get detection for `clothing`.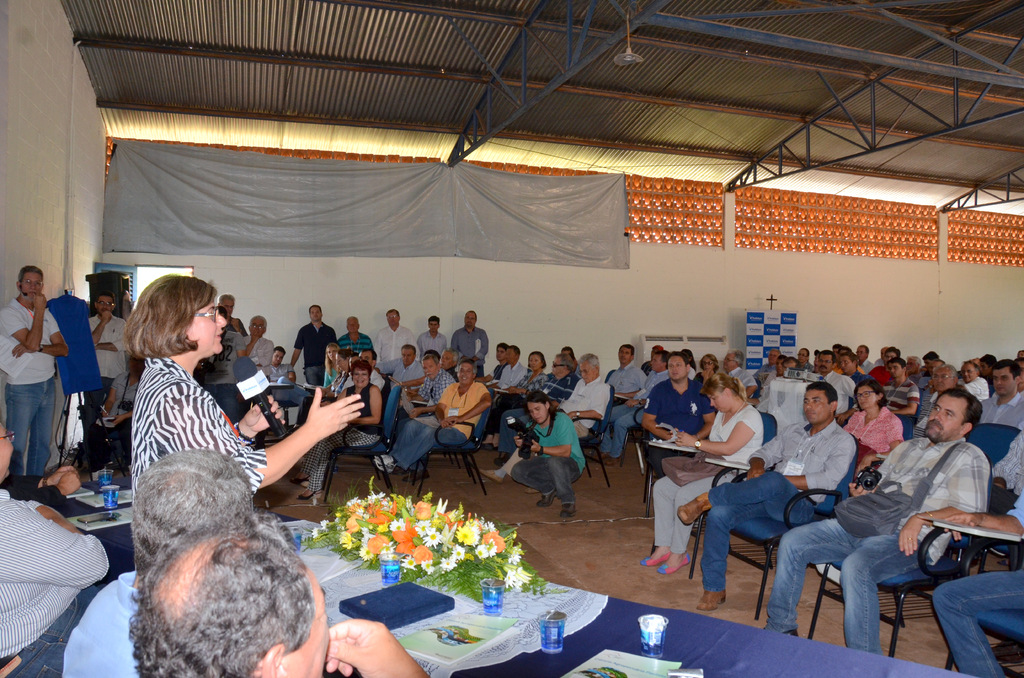
Detection: detection(989, 426, 1023, 499).
